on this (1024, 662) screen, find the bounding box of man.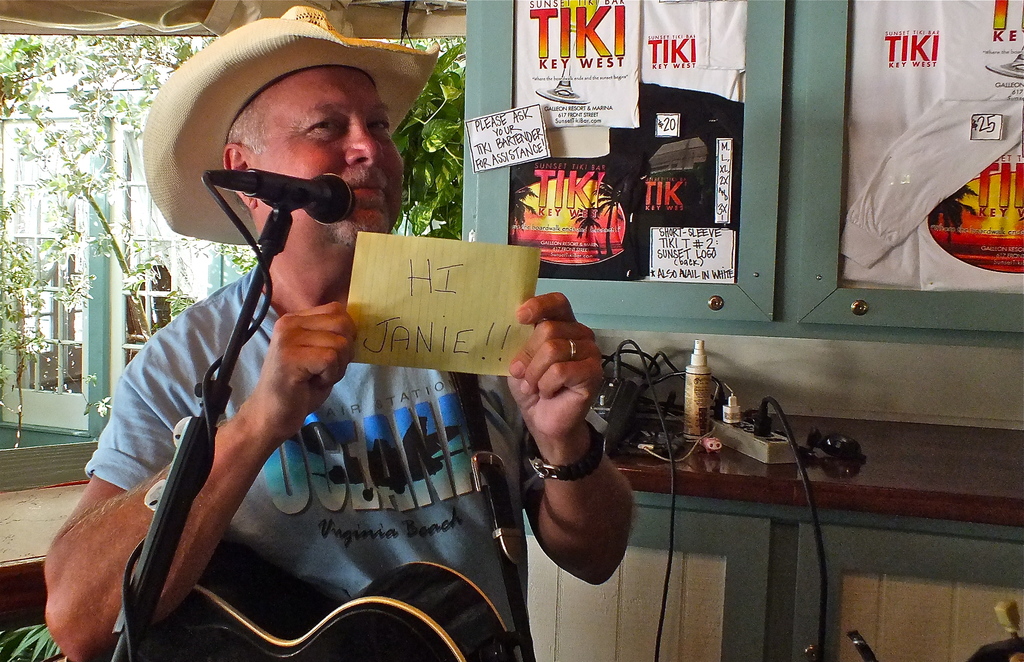
Bounding box: box=[64, 57, 578, 649].
